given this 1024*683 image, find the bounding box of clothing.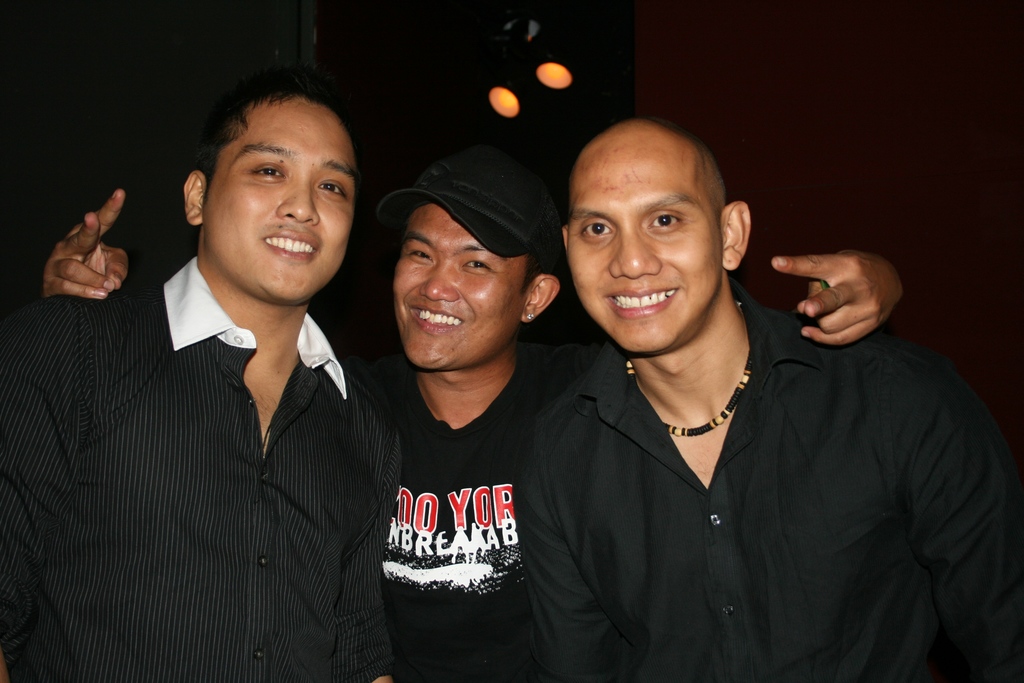
[336, 340, 597, 679].
